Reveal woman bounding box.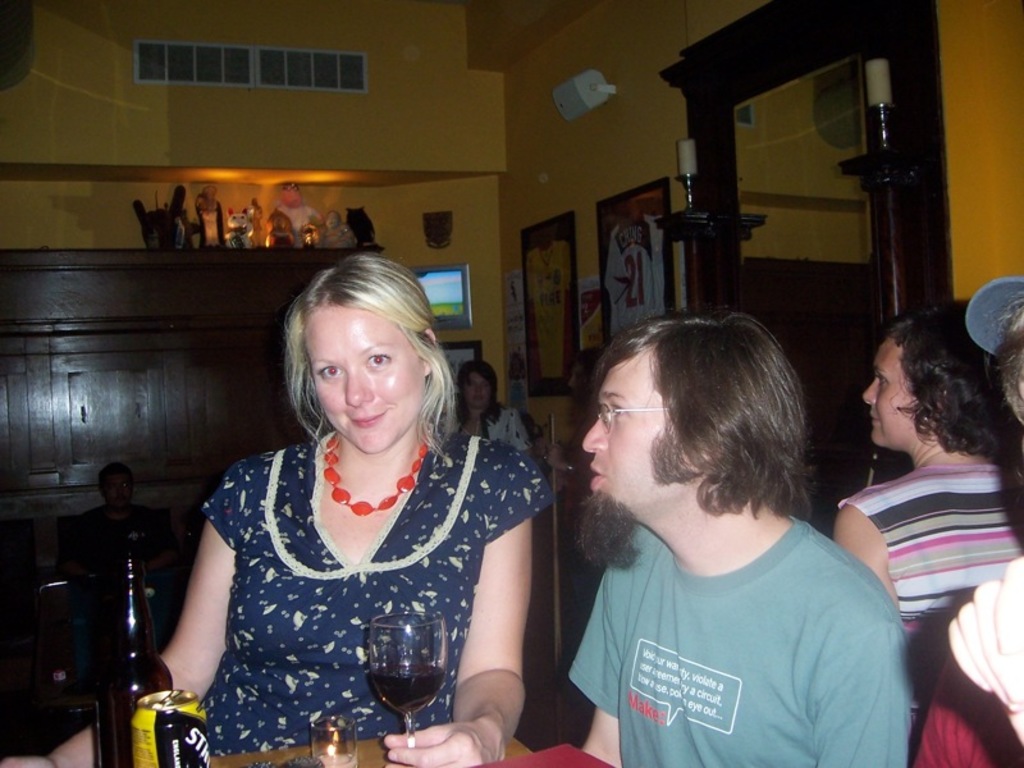
Revealed: (815, 287, 1023, 703).
